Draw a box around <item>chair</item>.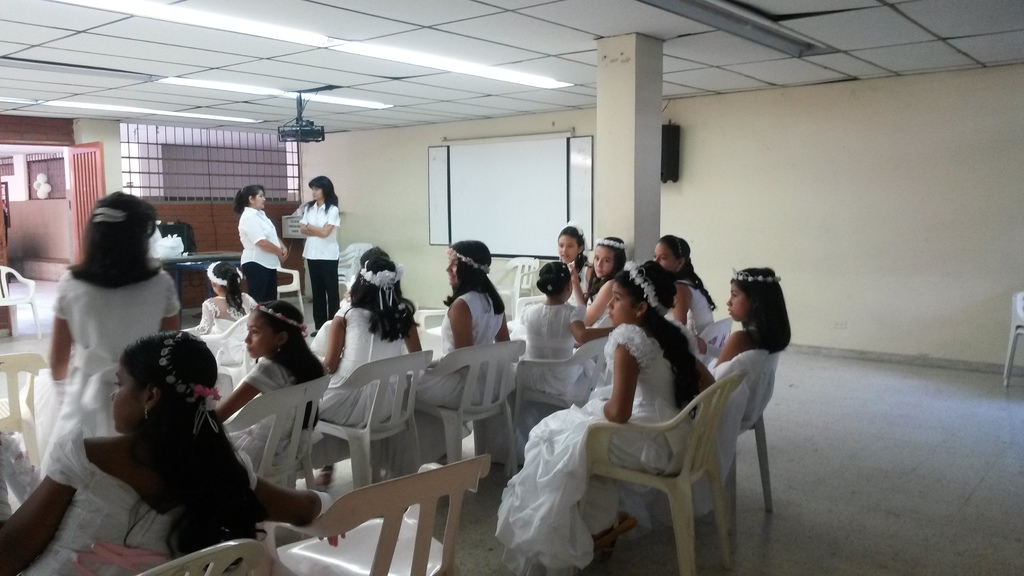
[left=241, top=264, right=304, bottom=312].
